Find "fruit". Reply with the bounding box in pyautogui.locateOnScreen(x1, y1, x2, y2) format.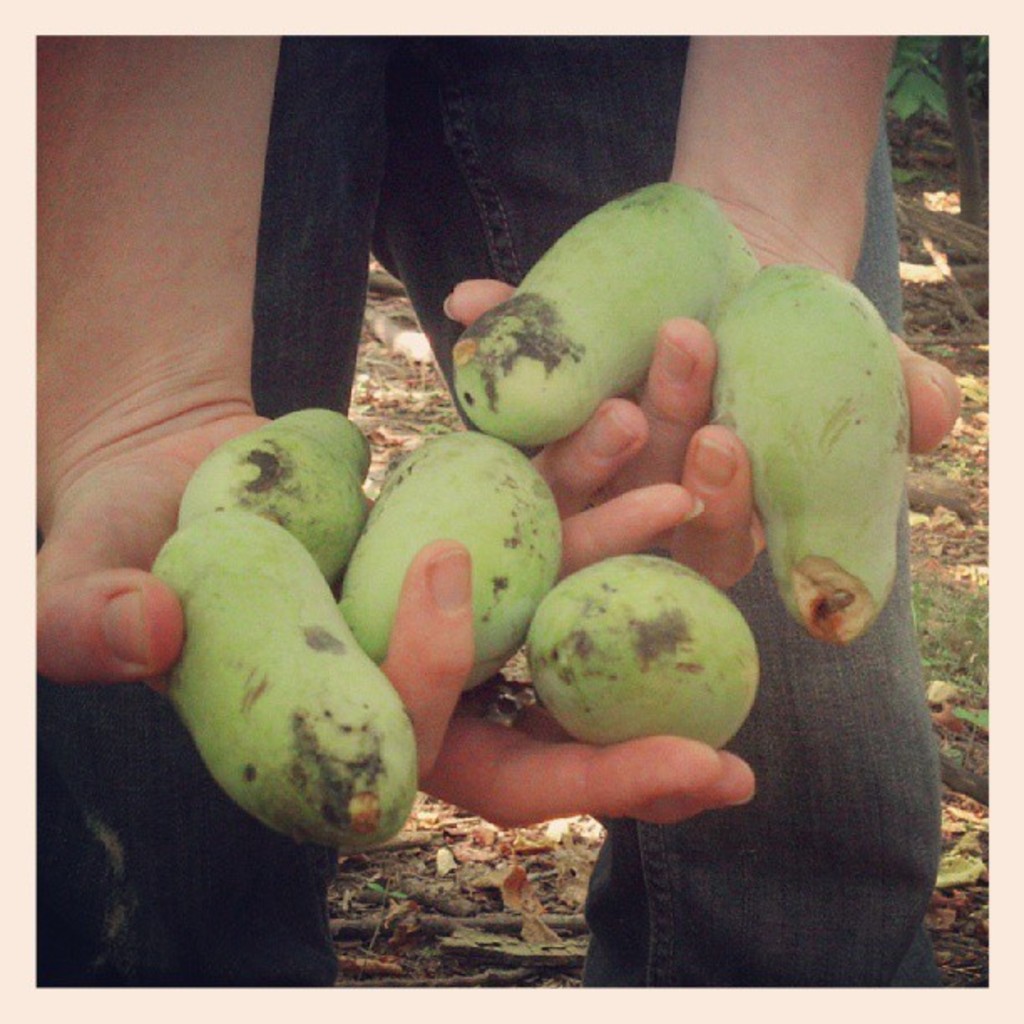
pyautogui.locateOnScreen(504, 544, 773, 773).
